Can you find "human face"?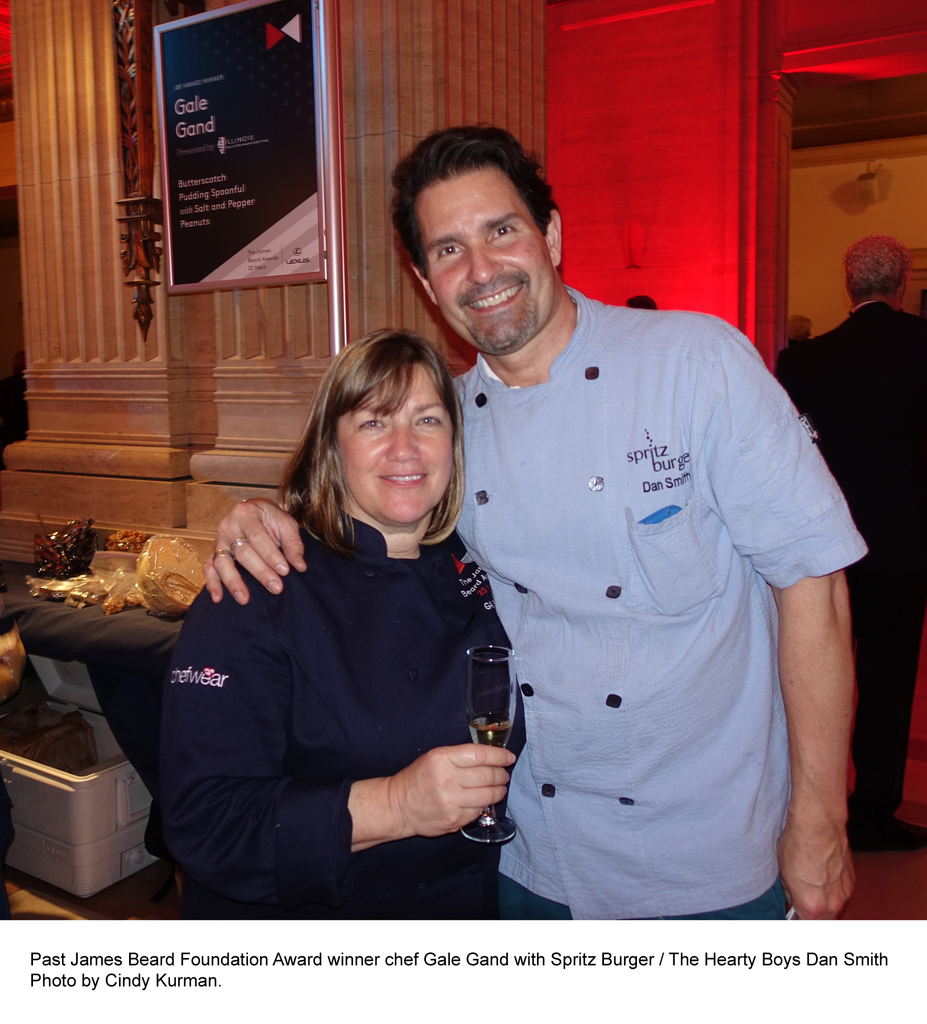
Yes, bounding box: left=335, top=363, right=454, bottom=520.
